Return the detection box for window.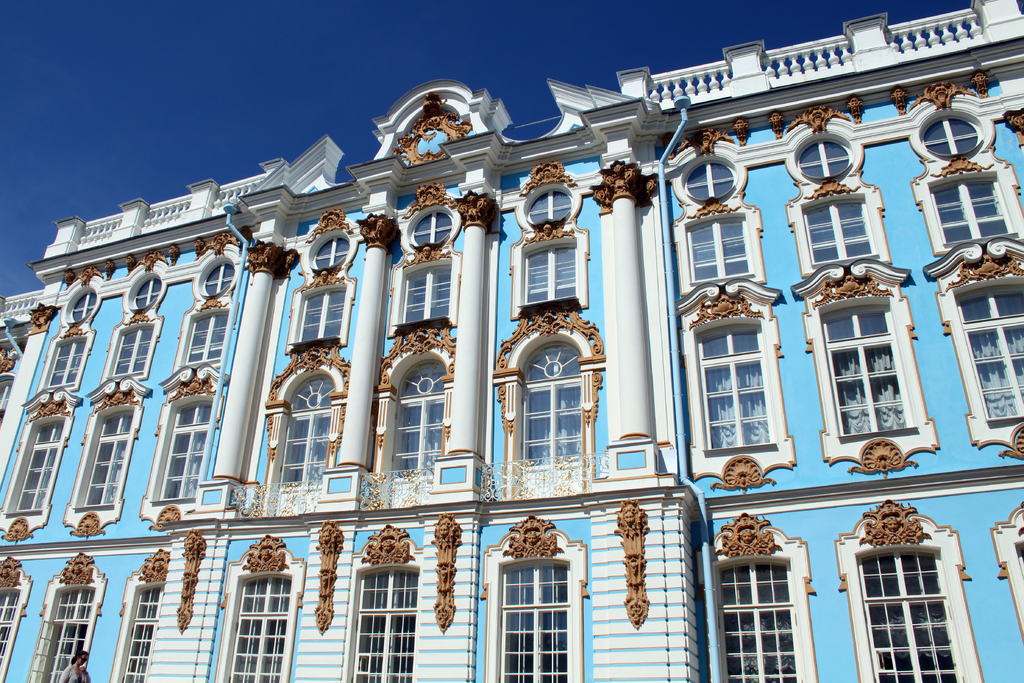
{"left": 296, "top": 288, "right": 346, "bottom": 341}.
